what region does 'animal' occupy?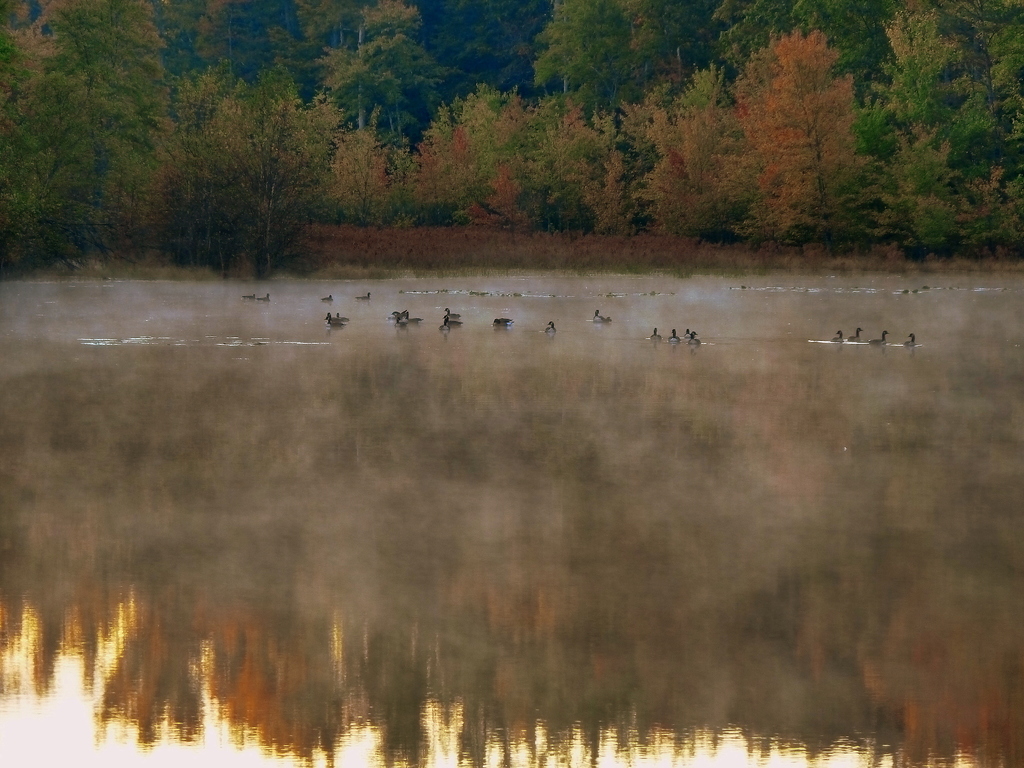
region(241, 296, 254, 305).
